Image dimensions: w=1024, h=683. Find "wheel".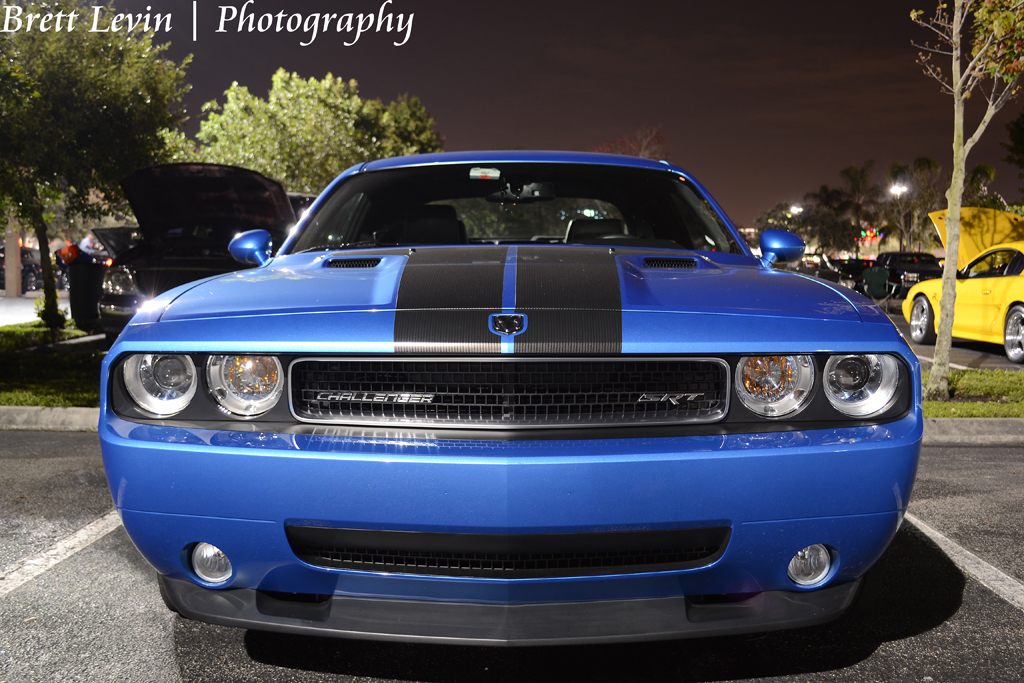
(x1=904, y1=296, x2=940, y2=342).
